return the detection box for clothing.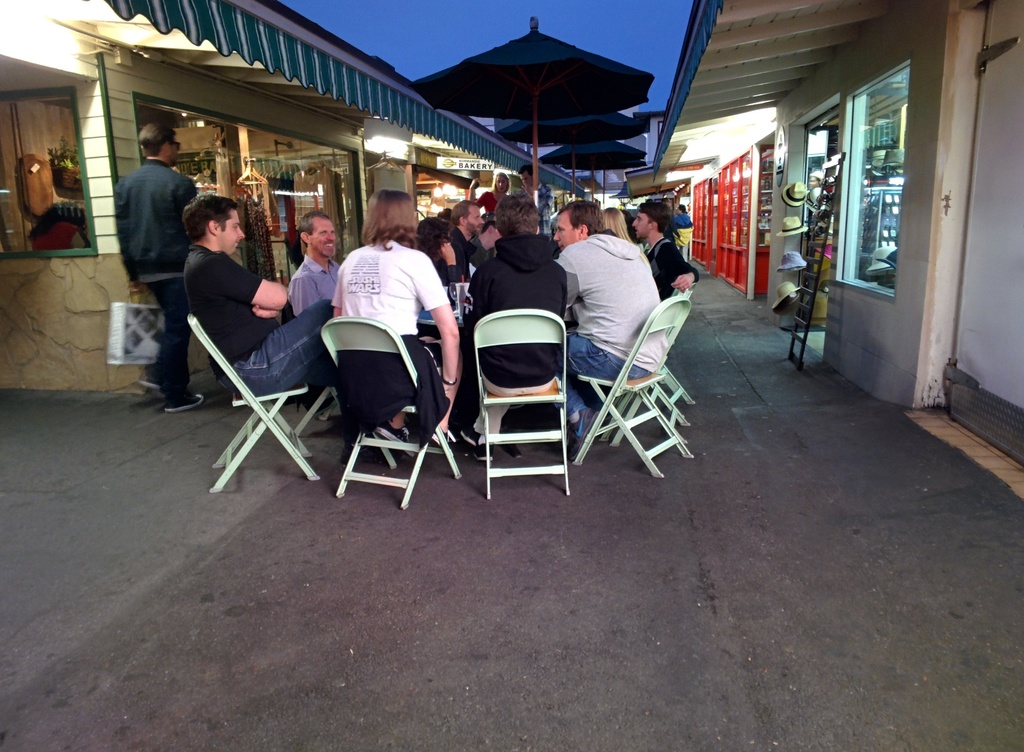
rect(114, 155, 202, 407).
